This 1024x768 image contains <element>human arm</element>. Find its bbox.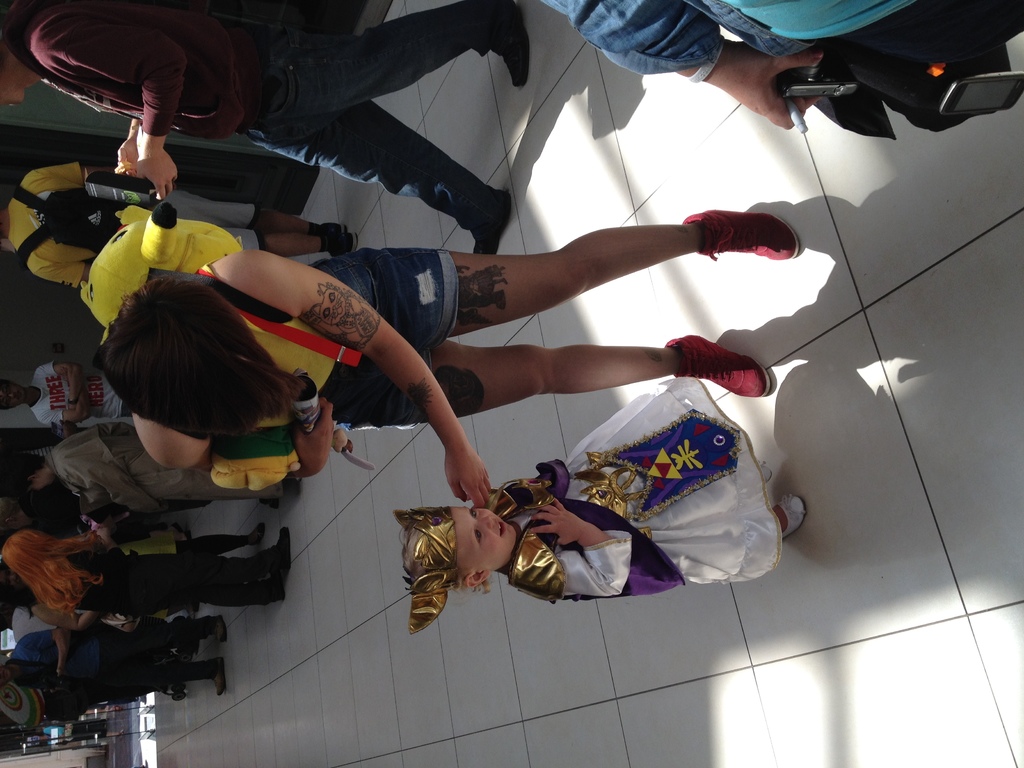
bbox=[45, 364, 80, 414].
